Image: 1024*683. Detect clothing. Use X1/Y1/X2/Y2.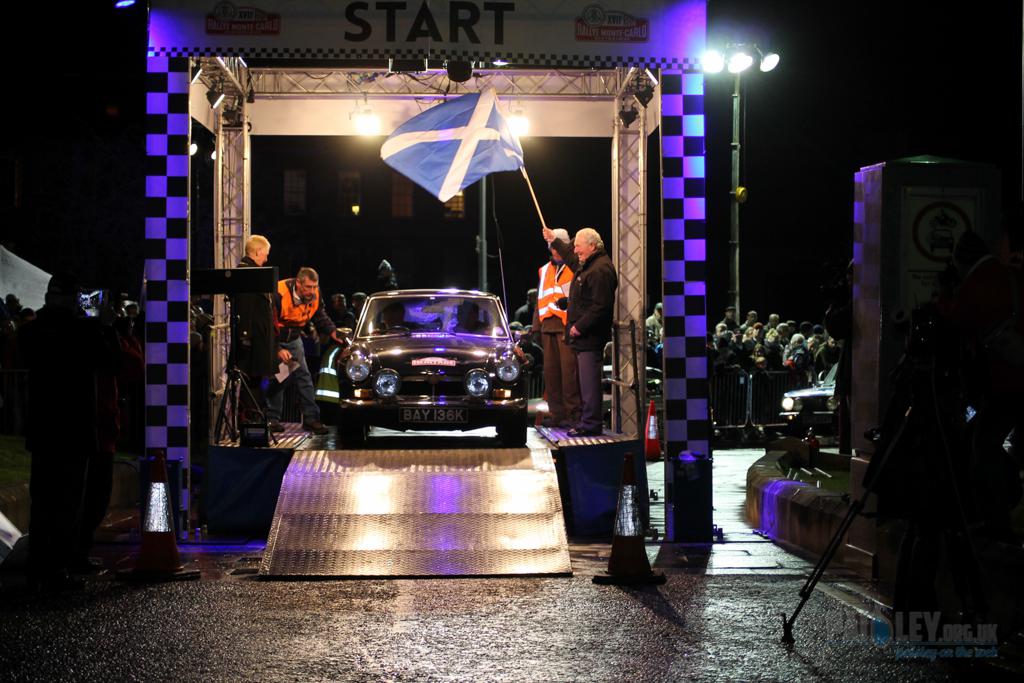
263/266/339/415.
